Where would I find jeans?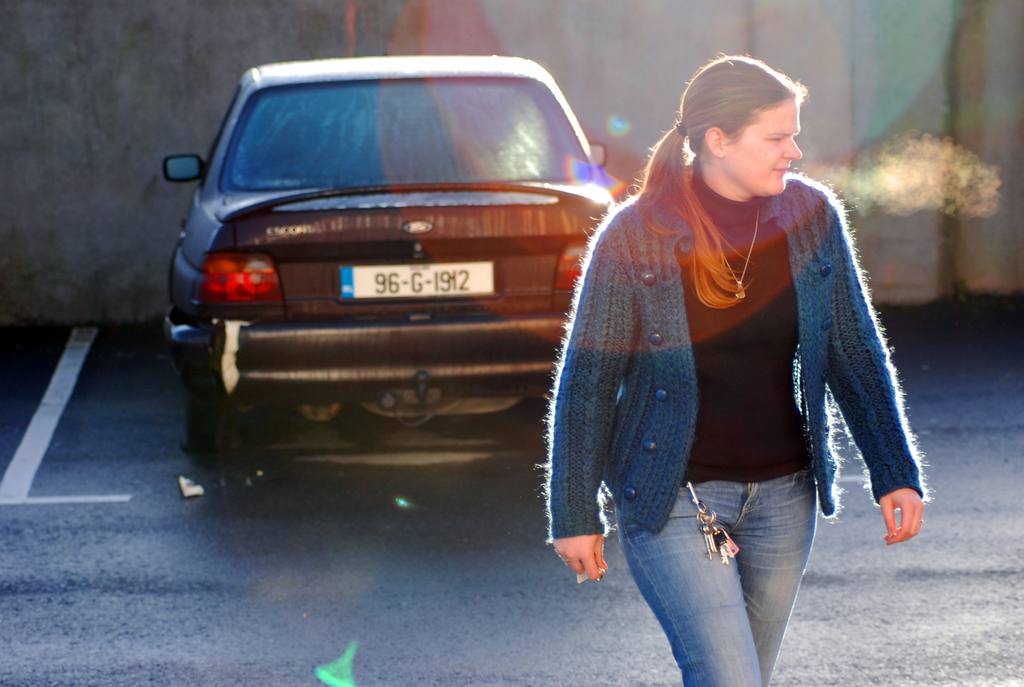
At {"left": 607, "top": 488, "right": 831, "bottom": 684}.
